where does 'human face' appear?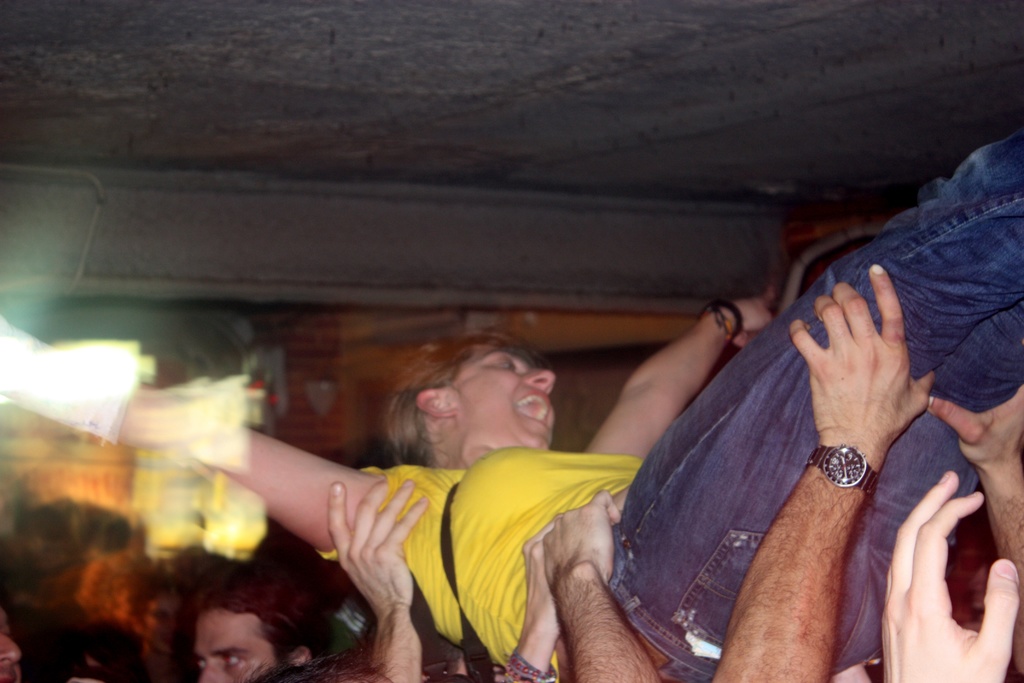
Appears at BBox(456, 342, 556, 451).
